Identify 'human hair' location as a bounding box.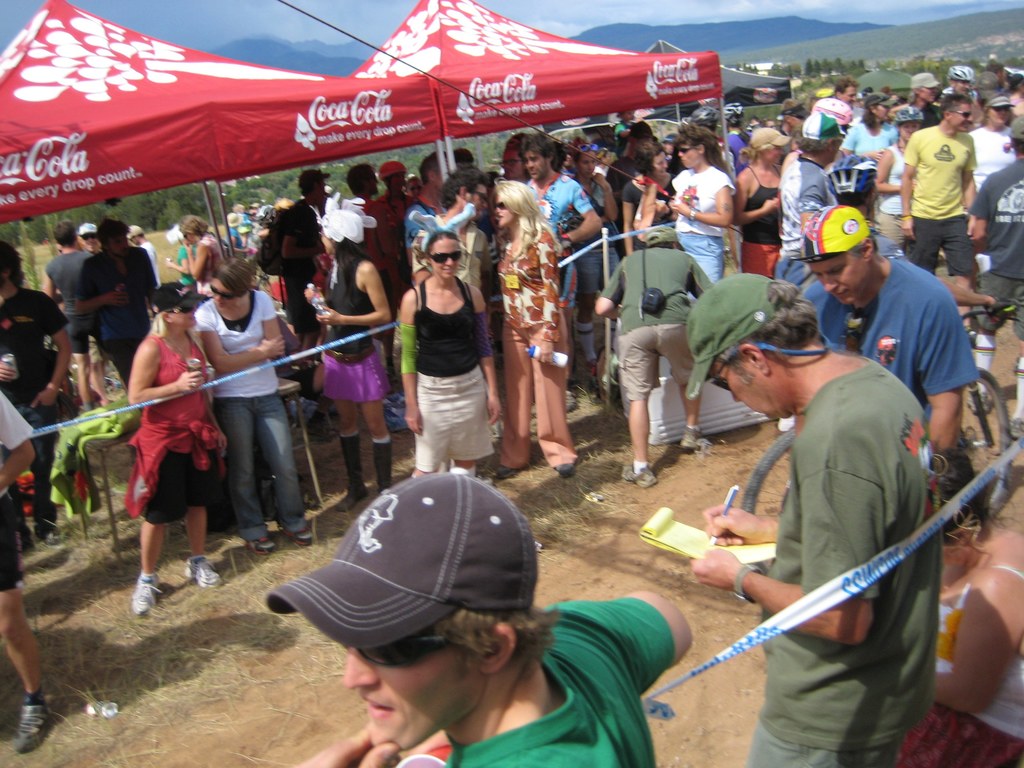
select_region(1007, 81, 1020, 94).
